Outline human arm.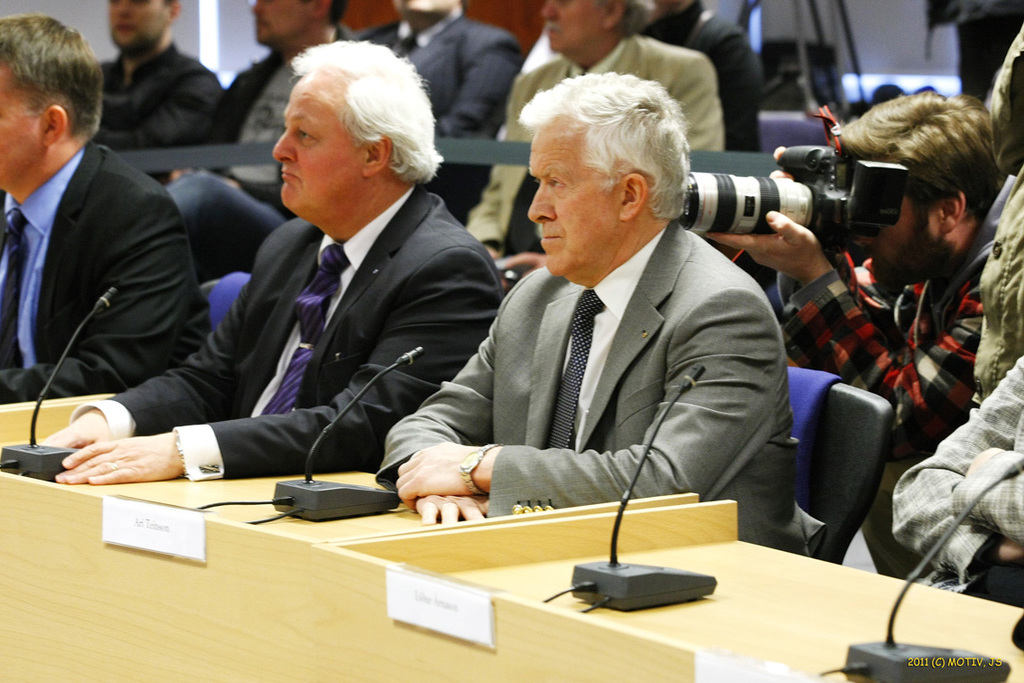
Outline: bbox=(422, 26, 528, 163).
